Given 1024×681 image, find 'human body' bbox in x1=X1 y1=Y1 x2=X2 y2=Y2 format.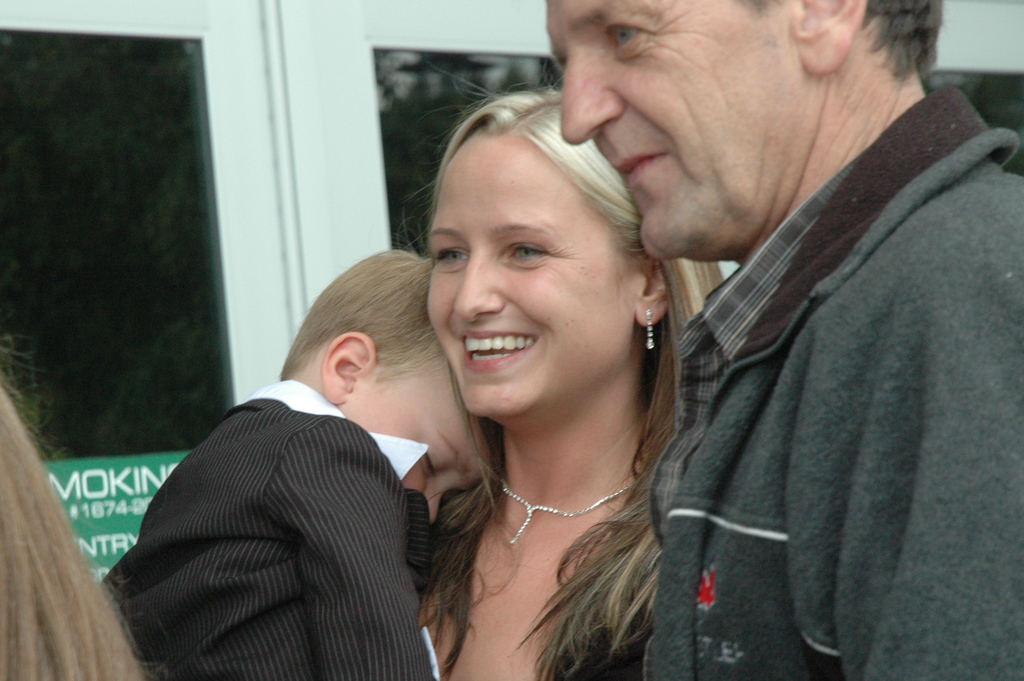
x1=386 y1=112 x2=717 y2=680.
